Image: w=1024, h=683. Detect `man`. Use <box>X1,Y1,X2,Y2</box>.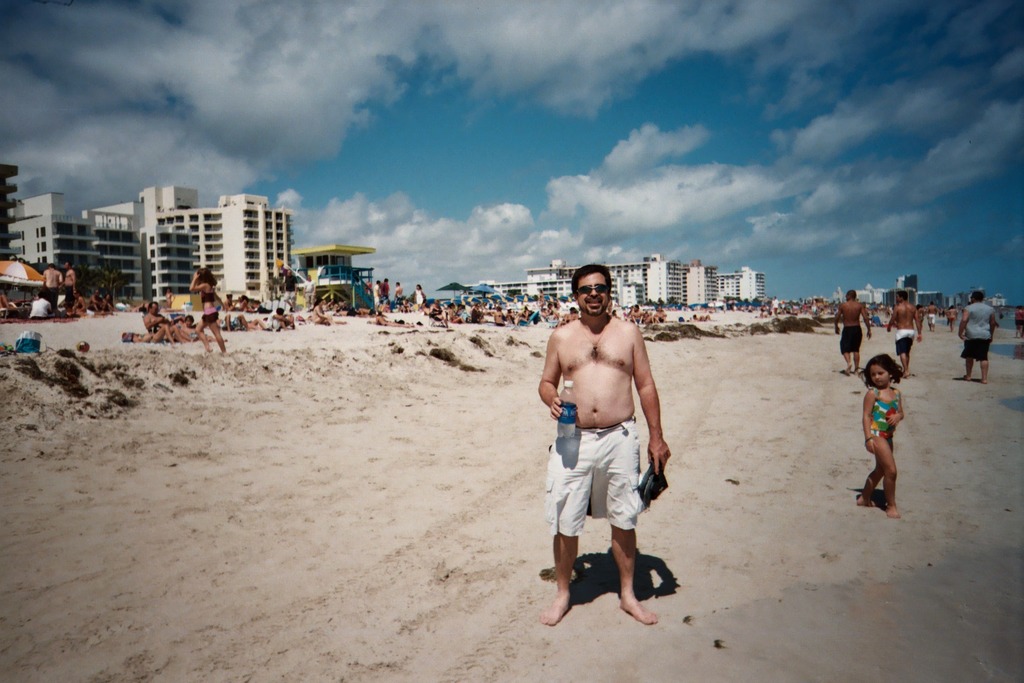
<box>829,285,871,374</box>.
